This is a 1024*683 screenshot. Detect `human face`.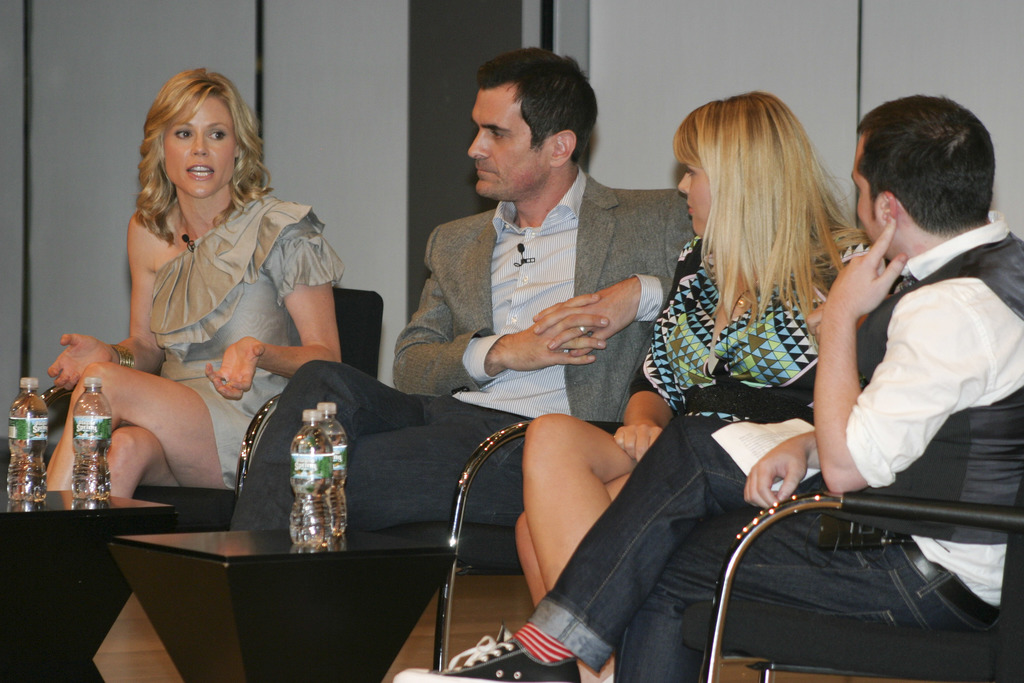
{"left": 161, "top": 83, "right": 236, "bottom": 199}.
